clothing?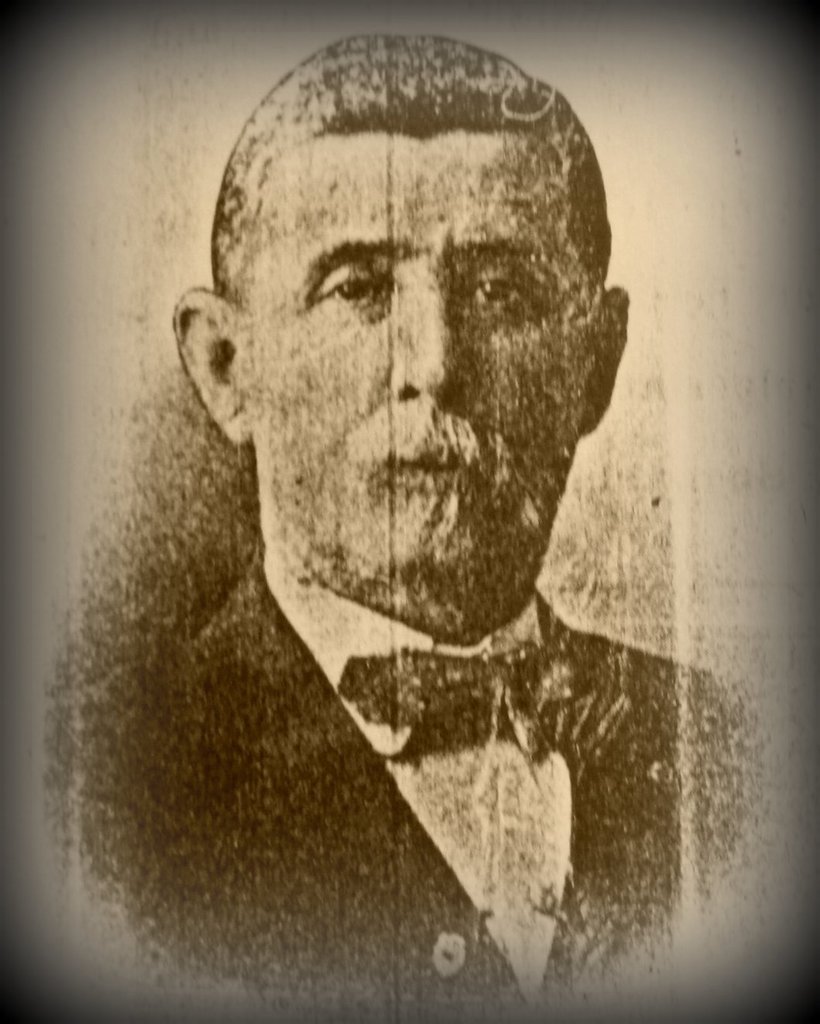
box=[99, 542, 734, 967]
